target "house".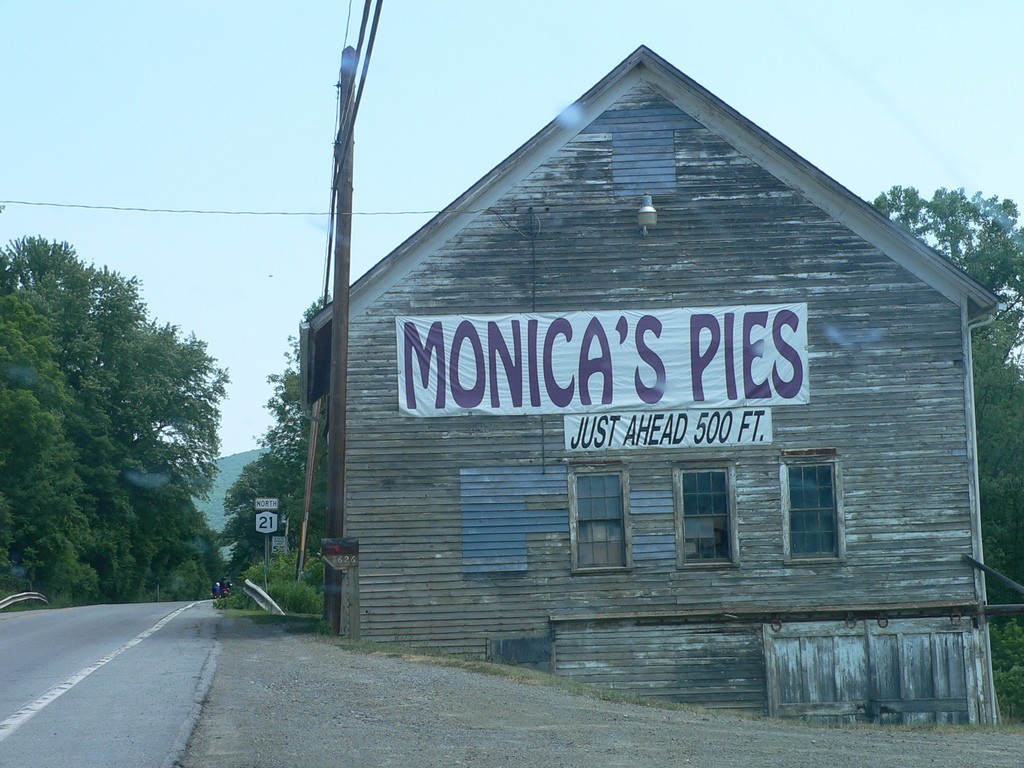
Target region: 285/9/998/746.
